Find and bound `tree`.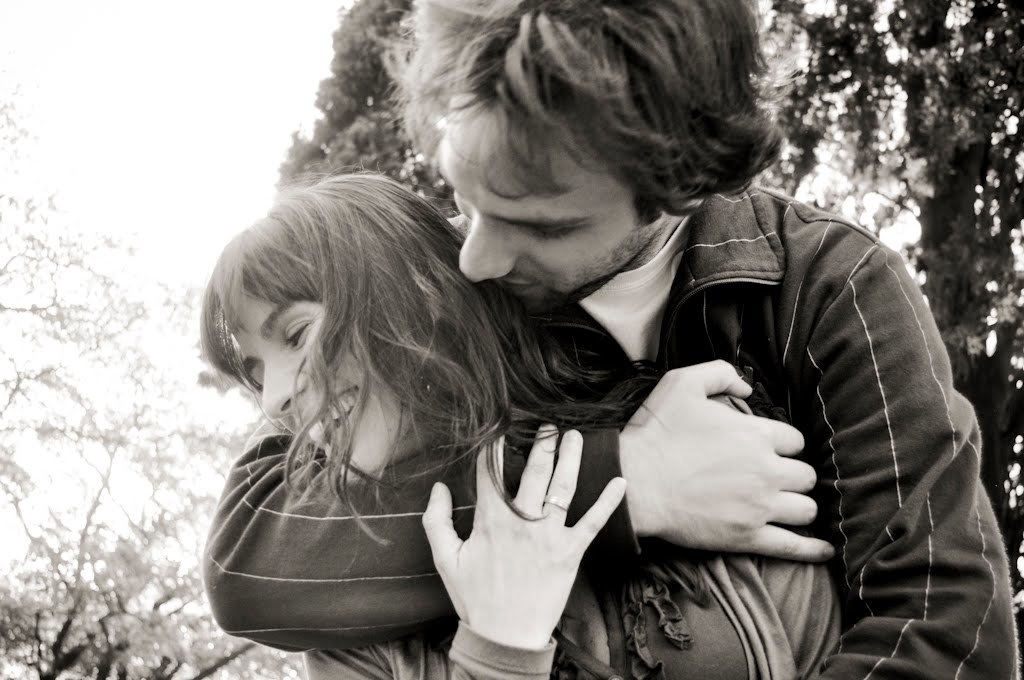
Bound: rect(279, 0, 456, 224).
